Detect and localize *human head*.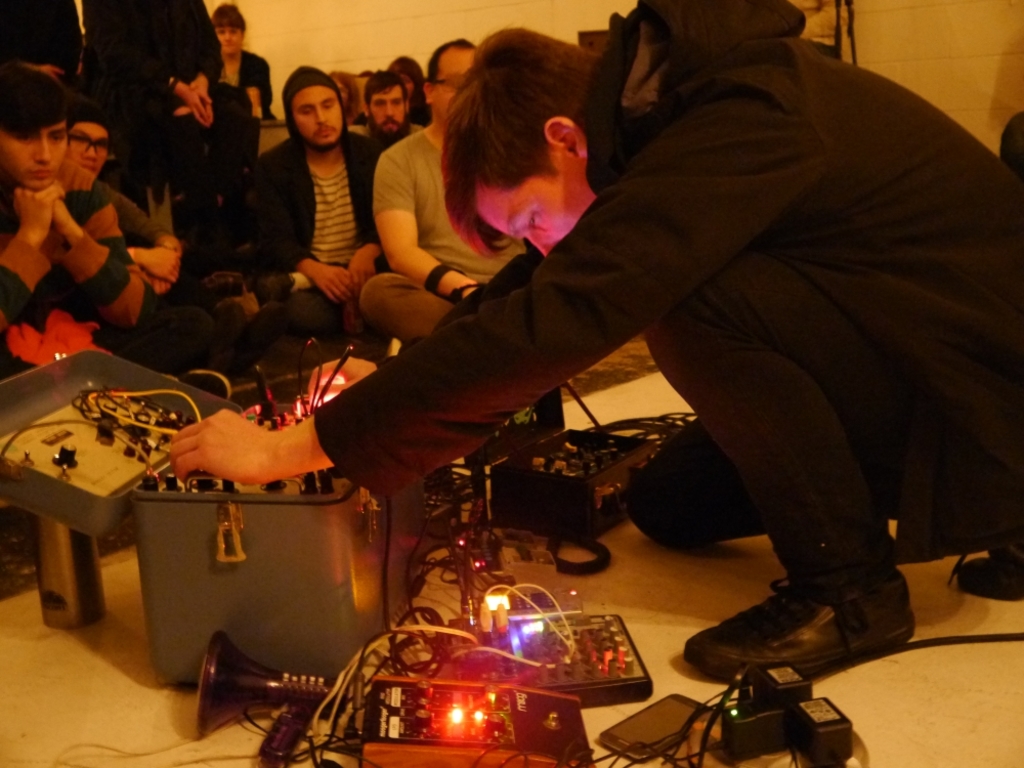
Localized at box=[212, 2, 245, 55].
